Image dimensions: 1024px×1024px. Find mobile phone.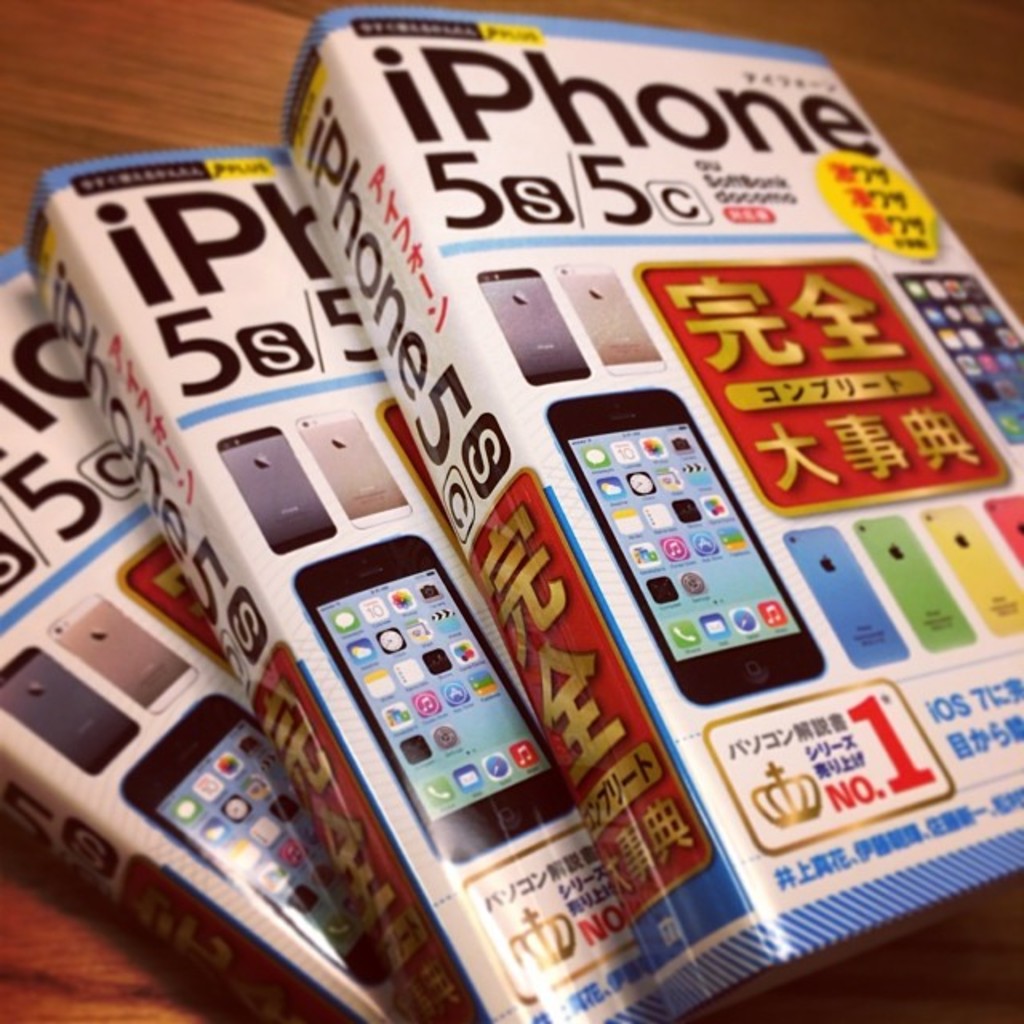
(216,424,338,557).
